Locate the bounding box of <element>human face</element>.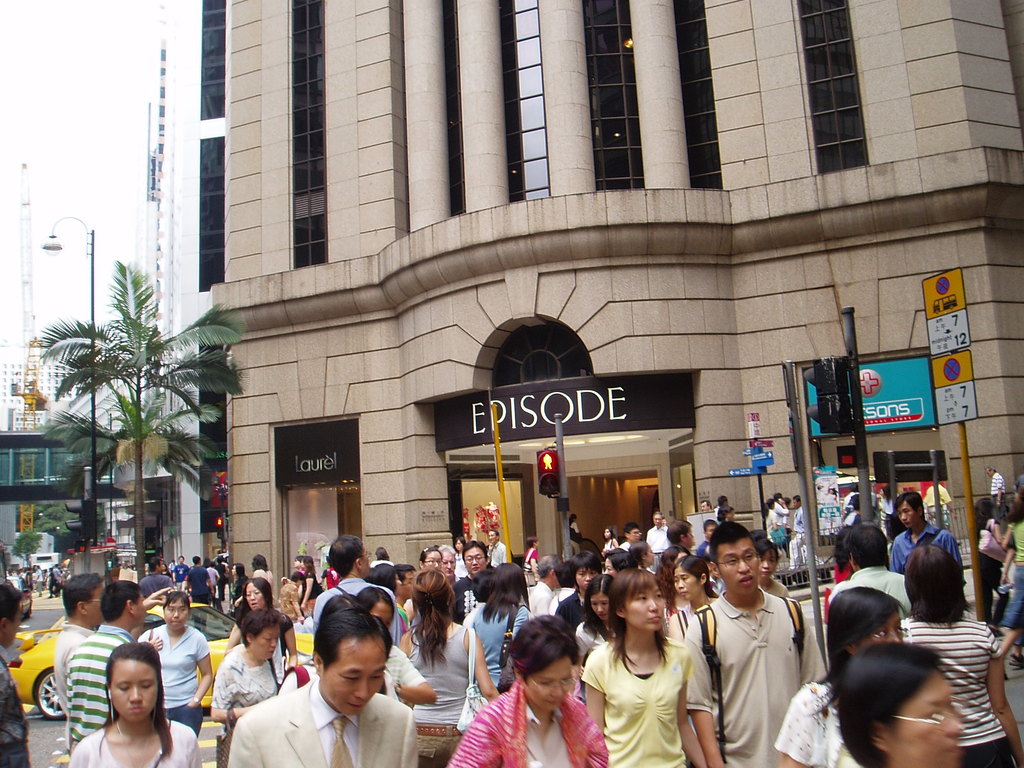
Bounding box: pyautogui.locateOnScreen(244, 583, 266, 611).
